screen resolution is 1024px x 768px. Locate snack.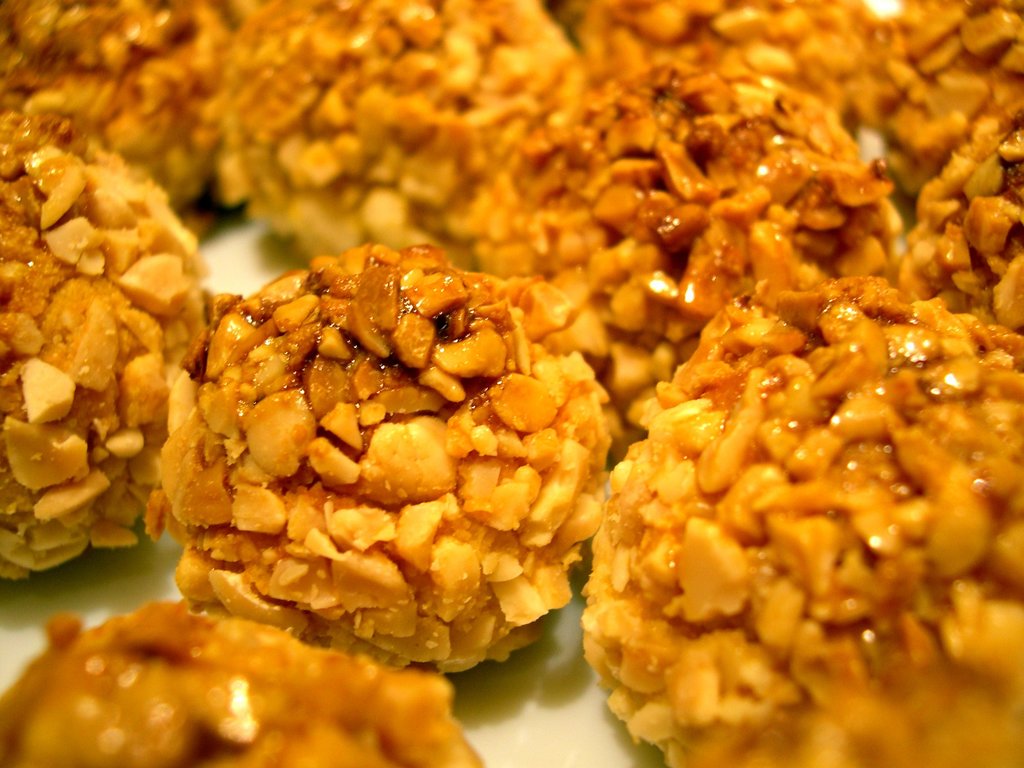
[x1=0, y1=0, x2=267, y2=239].
